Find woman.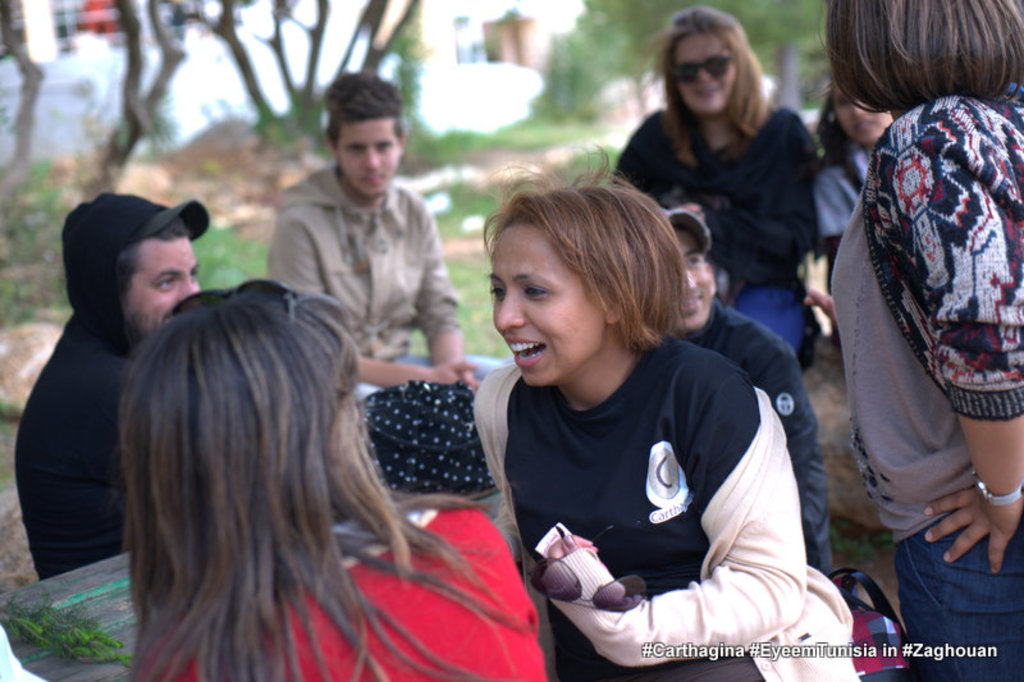
bbox(407, 155, 829, 677).
